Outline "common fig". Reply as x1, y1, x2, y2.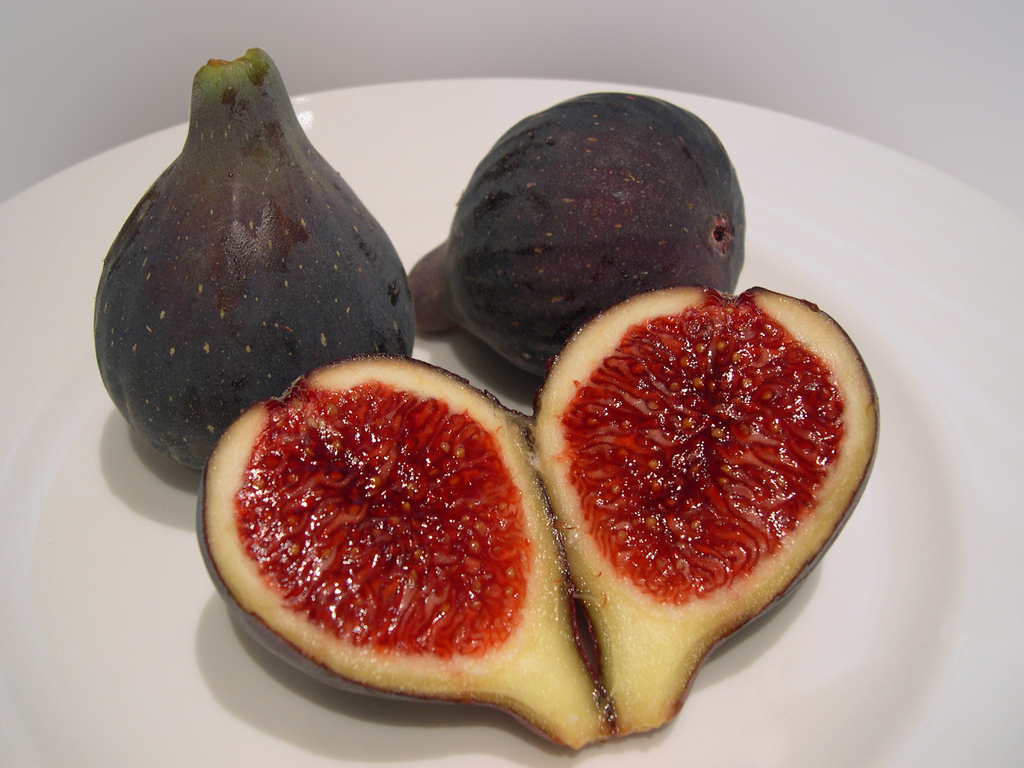
406, 93, 747, 378.
